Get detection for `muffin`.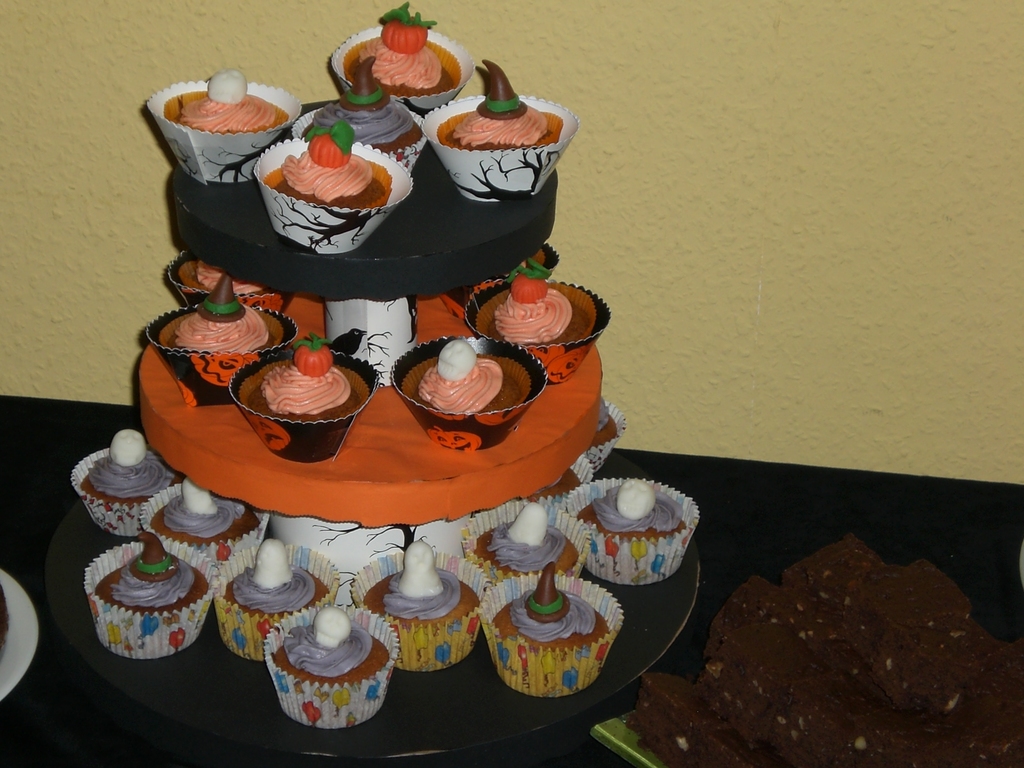
Detection: locate(76, 424, 193, 545).
